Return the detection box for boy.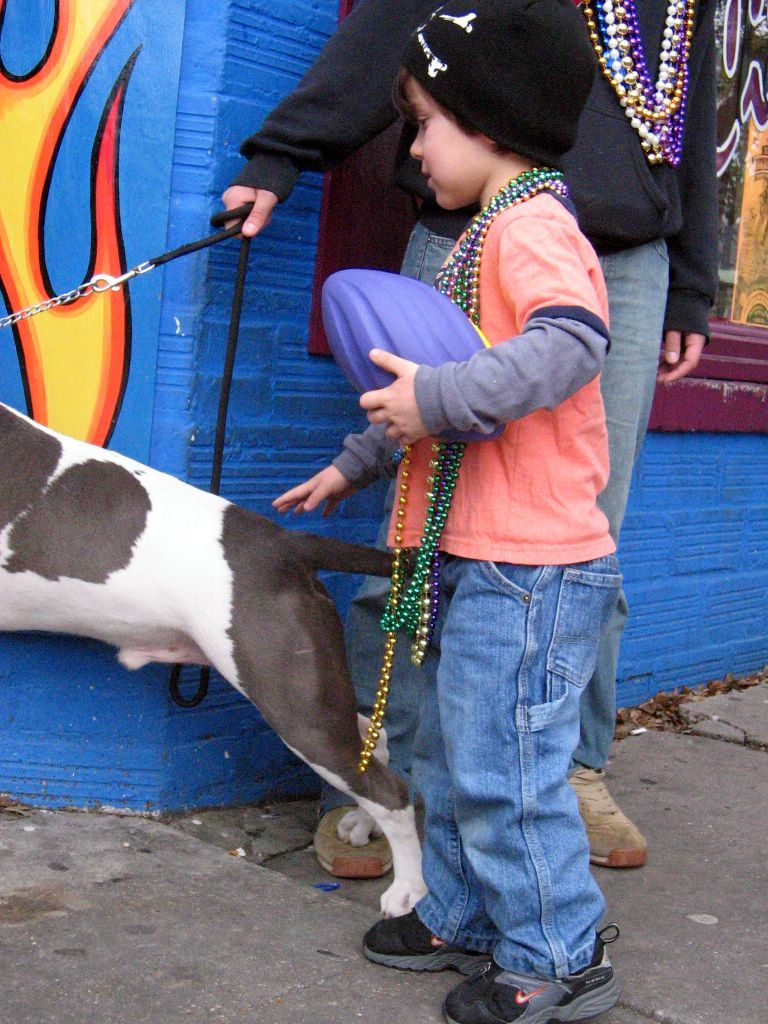
box=[234, 54, 652, 961].
